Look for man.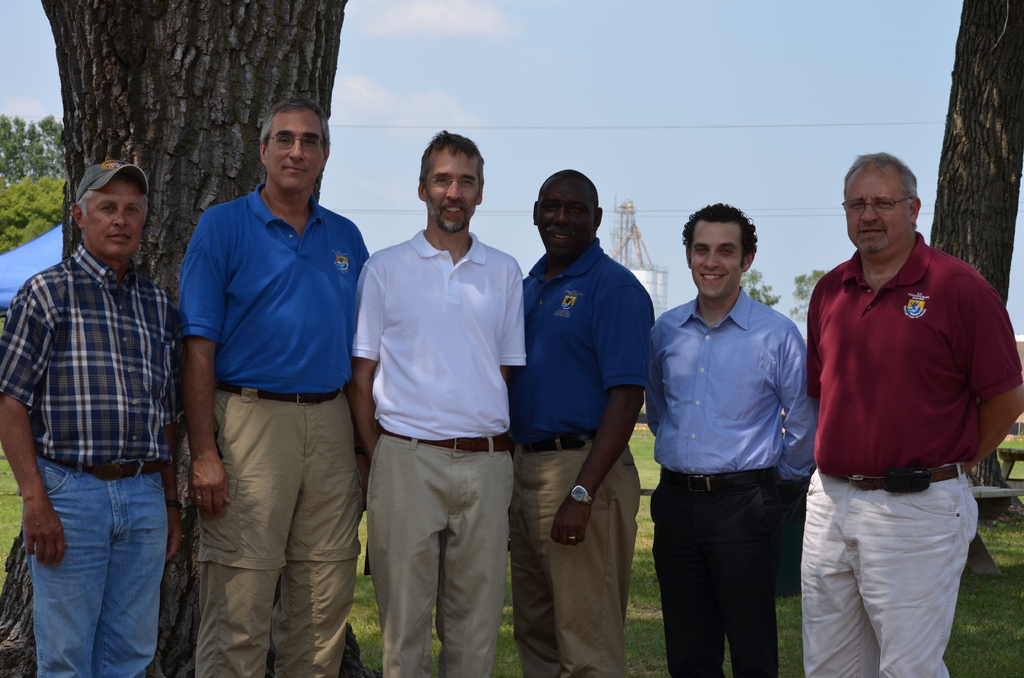
Found: pyautogui.locateOnScreen(785, 134, 1010, 677).
